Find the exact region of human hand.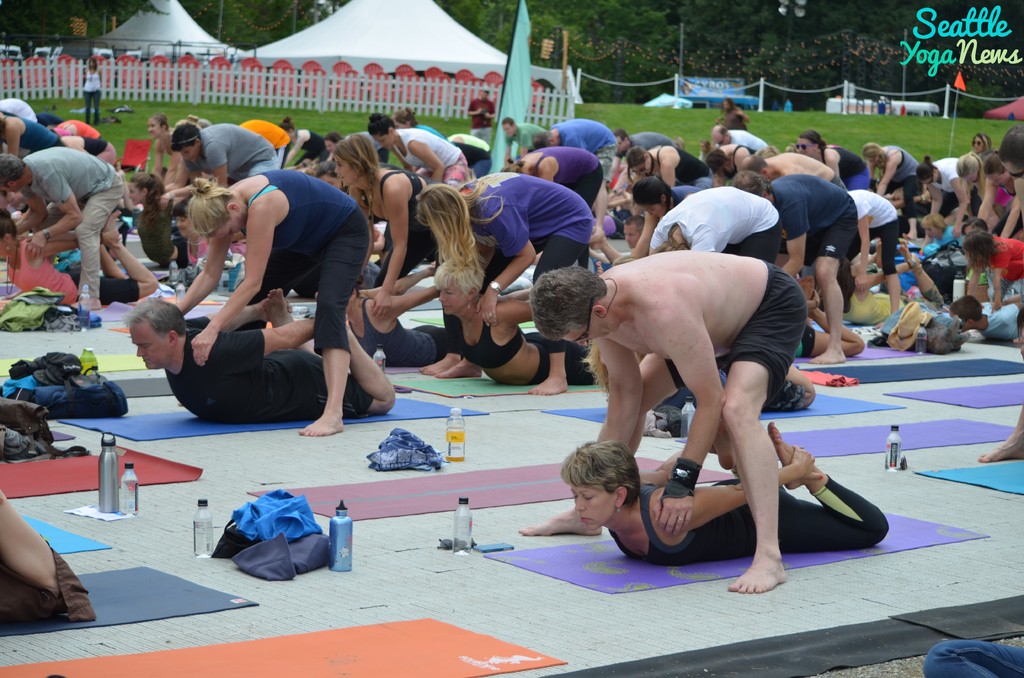
Exact region: left=612, top=187, right=623, bottom=196.
